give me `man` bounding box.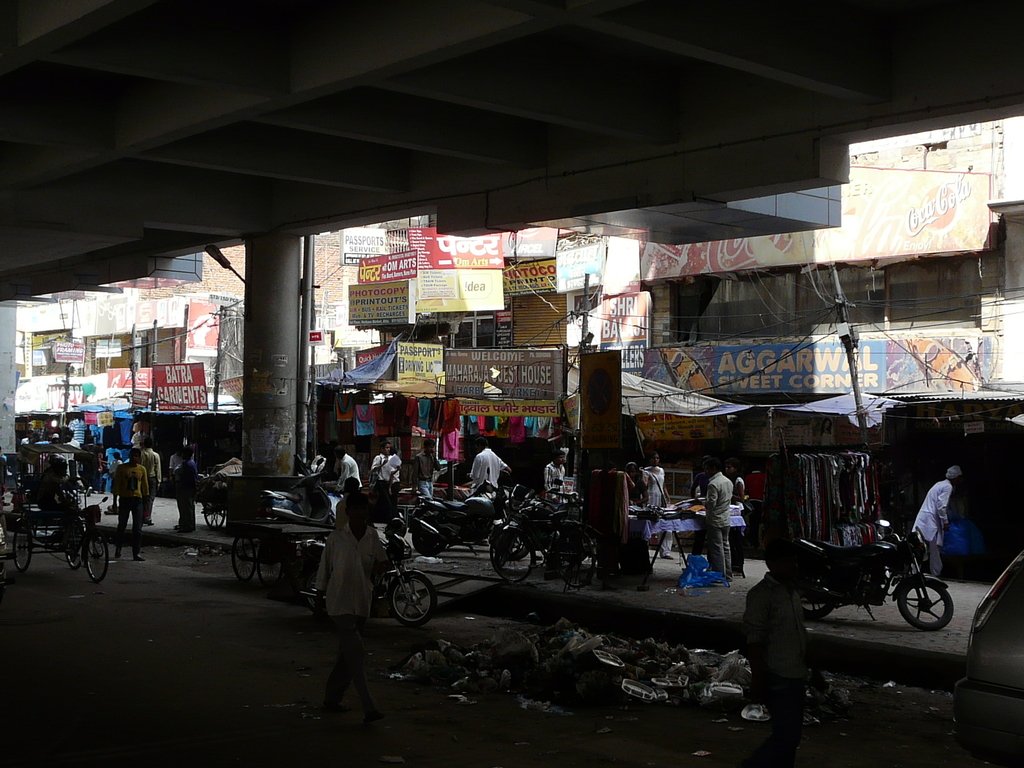
319:497:396:726.
